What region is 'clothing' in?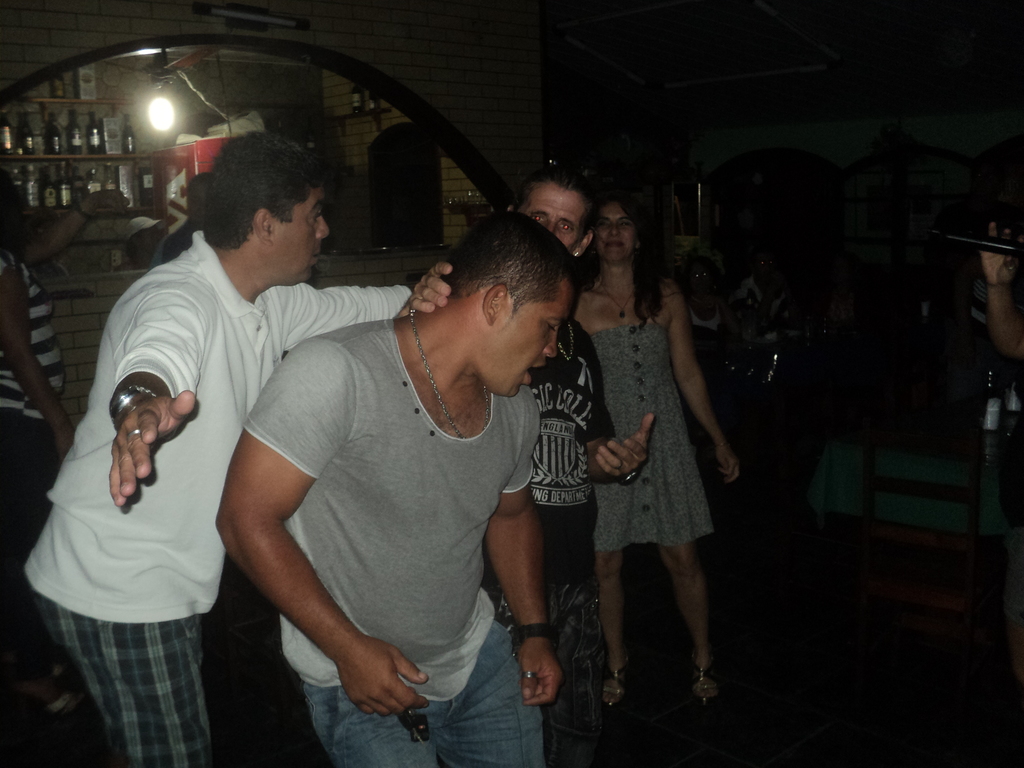
{"x1": 486, "y1": 316, "x2": 614, "y2": 767}.
